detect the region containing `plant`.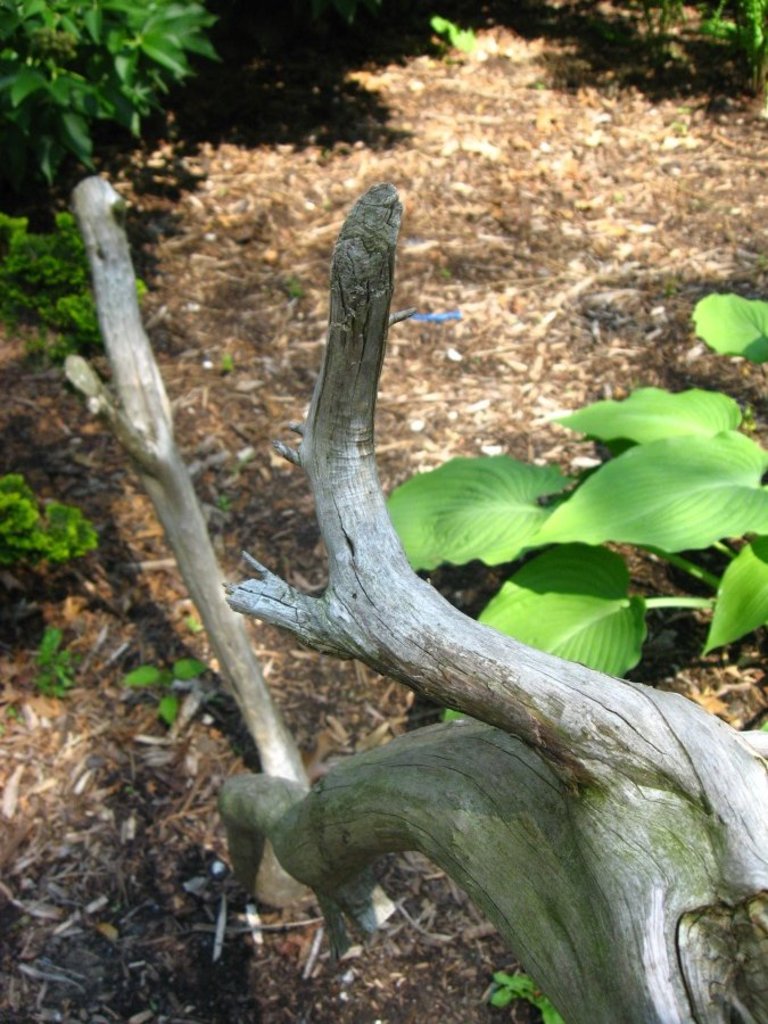
365, 284, 767, 746.
